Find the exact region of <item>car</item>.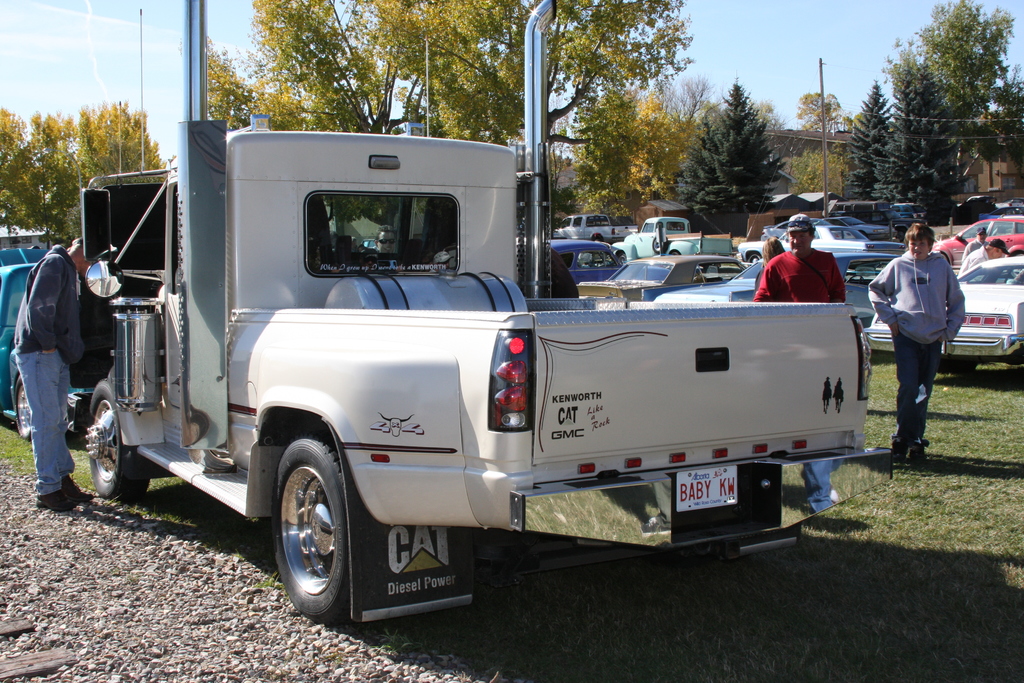
Exact region: crop(56, 145, 915, 625).
